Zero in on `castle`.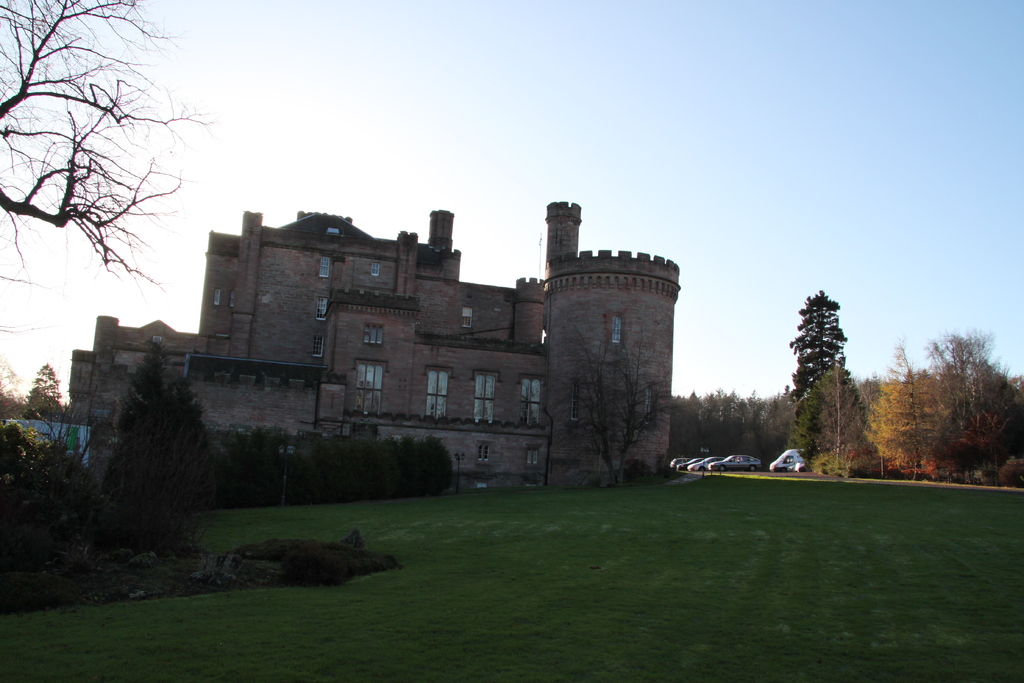
Zeroed in: [x1=79, y1=169, x2=737, y2=520].
